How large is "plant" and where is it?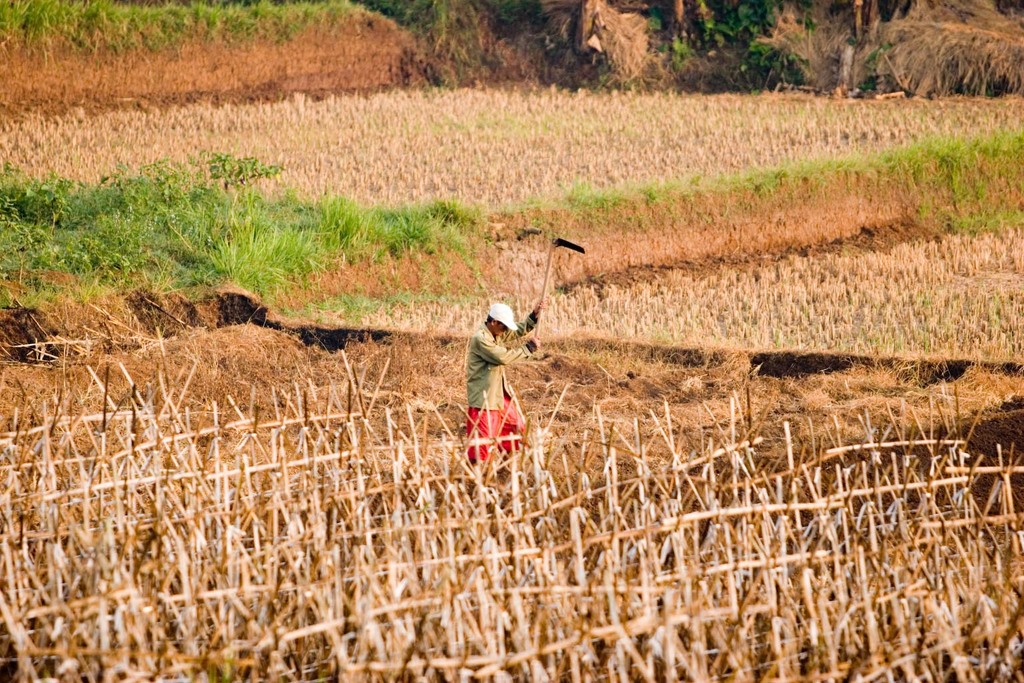
Bounding box: [861, 39, 885, 83].
